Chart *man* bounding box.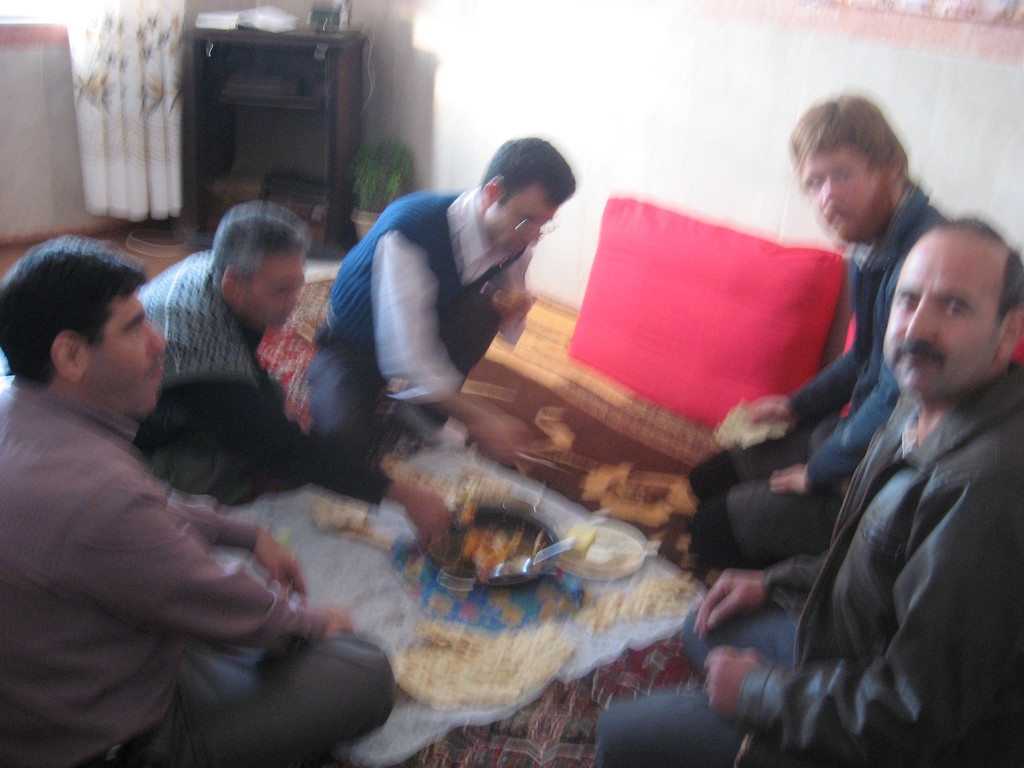
Charted: bbox(683, 97, 946, 558).
